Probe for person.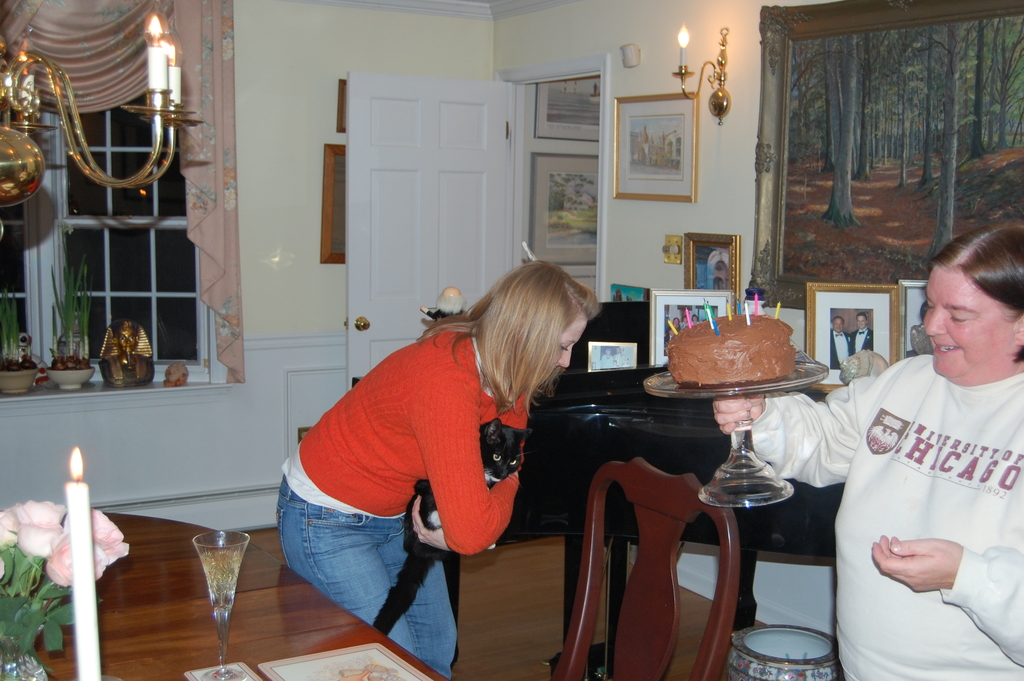
Probe result: l=829, t=316, r=856, b=370.
